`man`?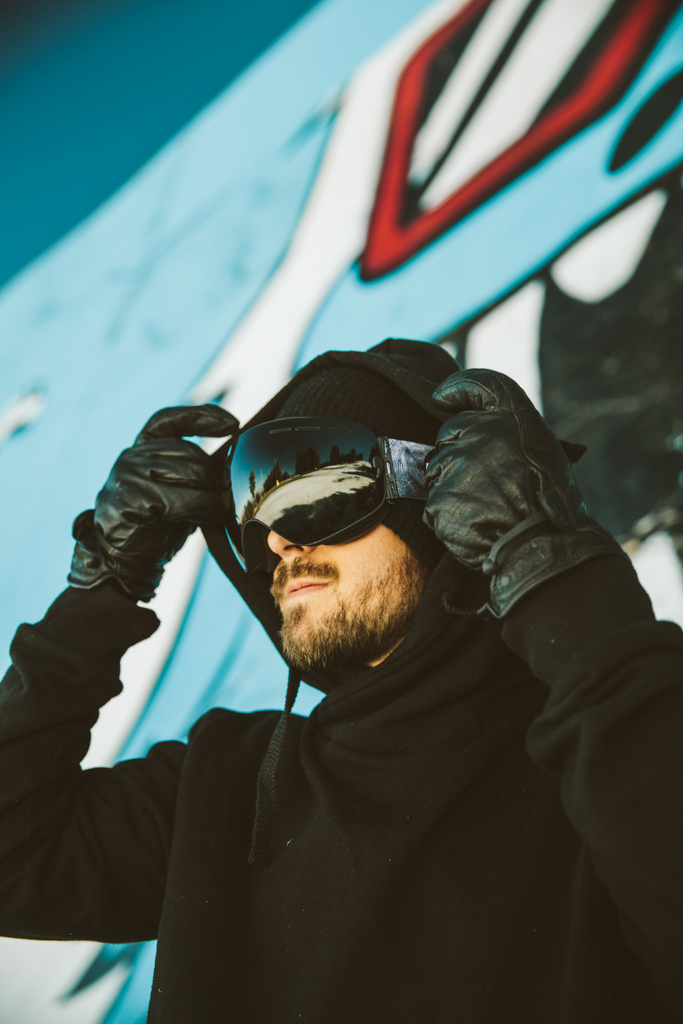
(x1=133, y1=312, x2=661, y2=1014)
